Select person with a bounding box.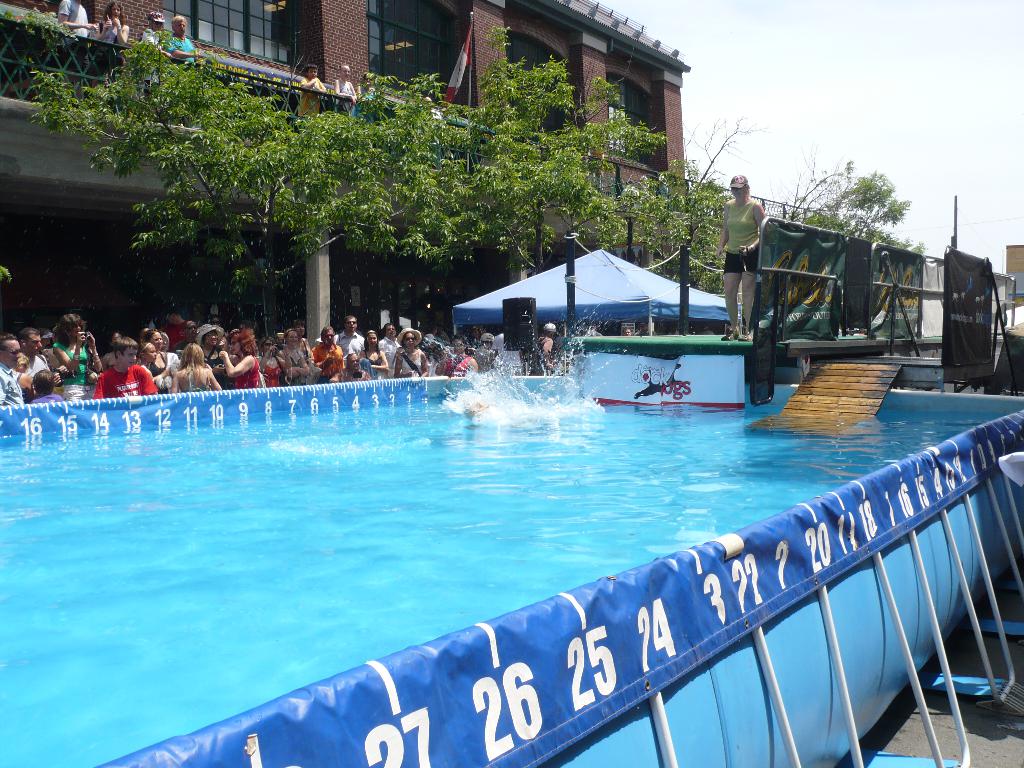
(left=198, top=324, right=232, bottom=389).
